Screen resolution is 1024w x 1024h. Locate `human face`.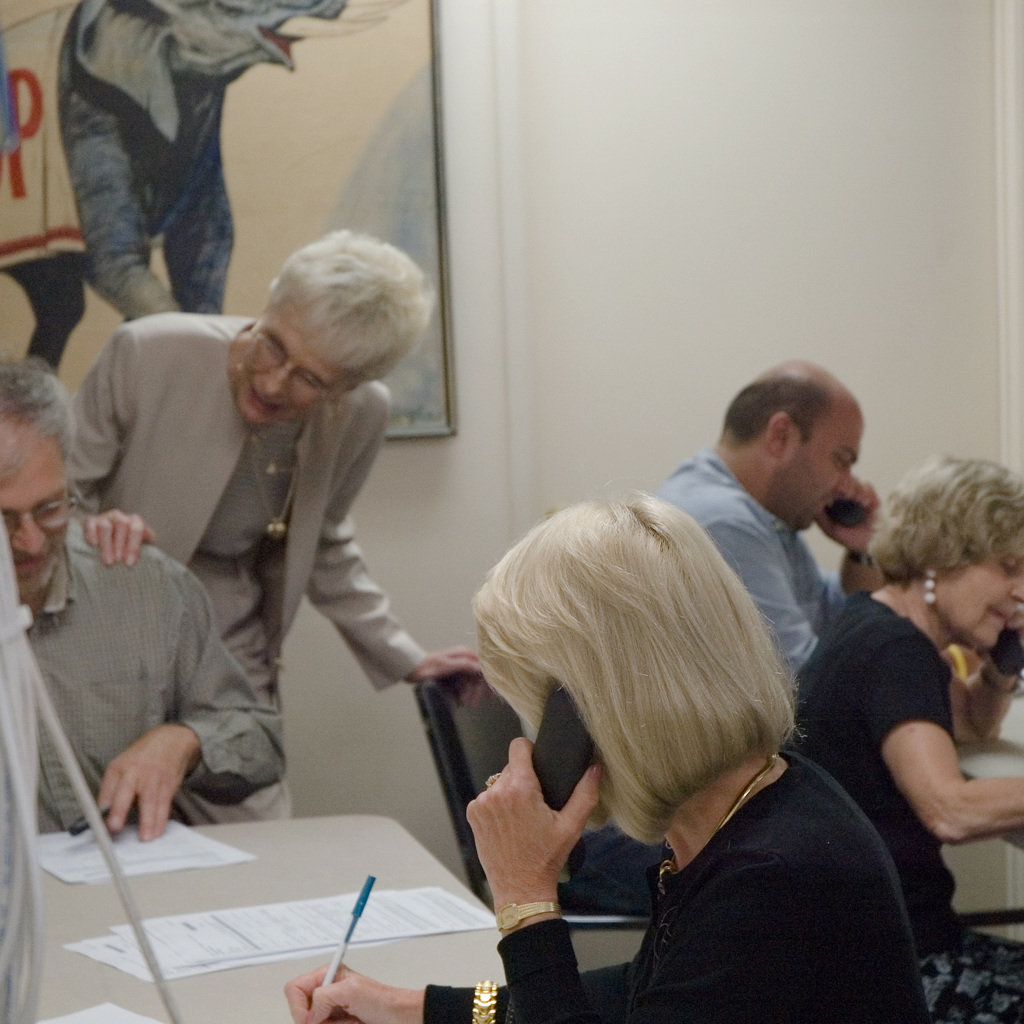
236/310/340/421.
